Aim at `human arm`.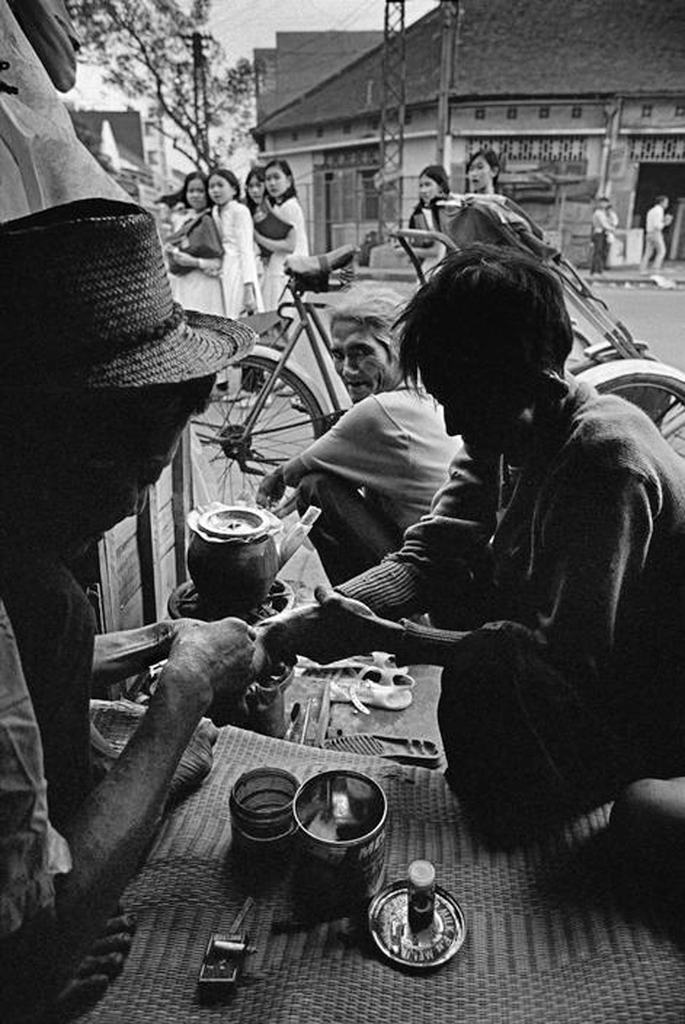
Aimed at (left=284, top=477, right=662, bottom=701).
